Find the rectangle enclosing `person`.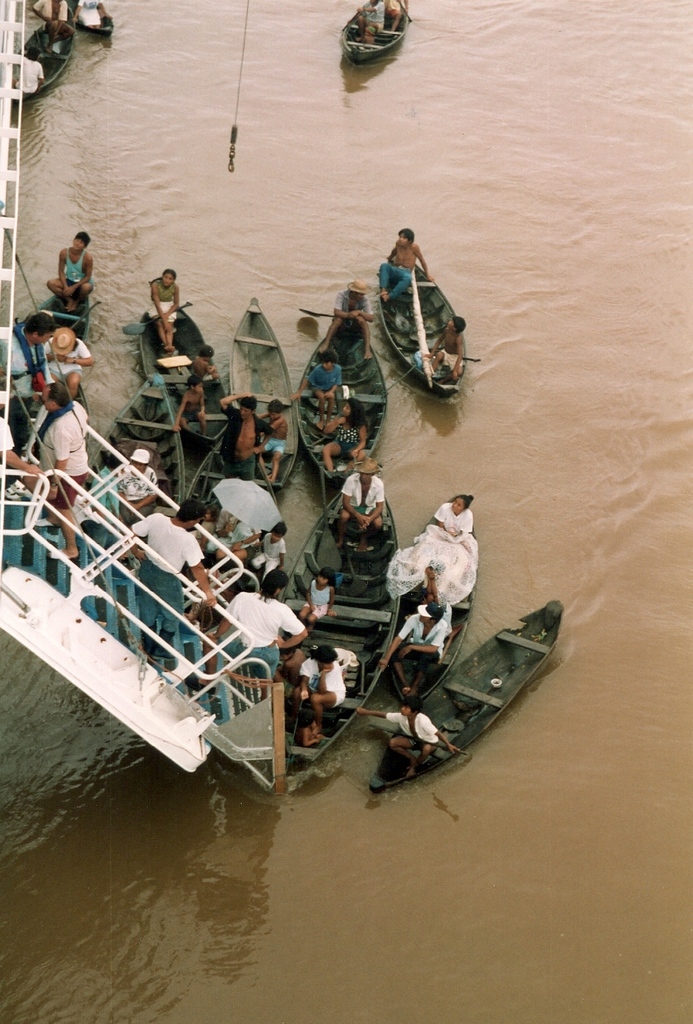
(71, 0, 103, 24).
